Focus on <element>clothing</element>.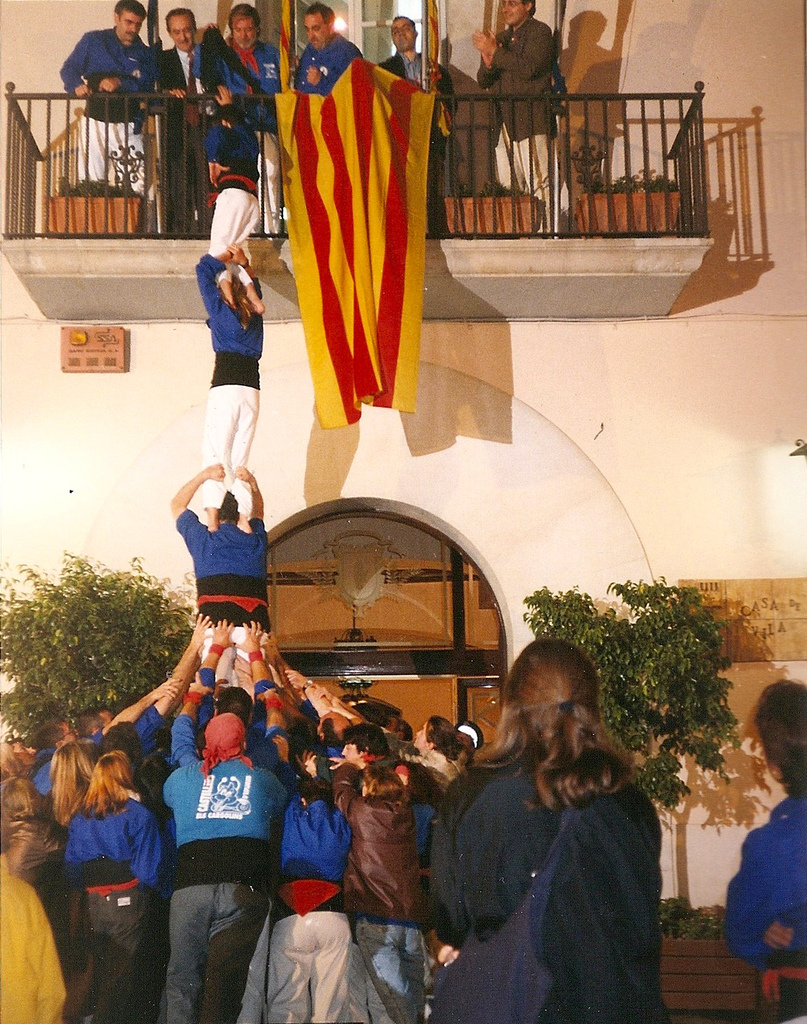
Focused at [727, 789, 806, 1023].
